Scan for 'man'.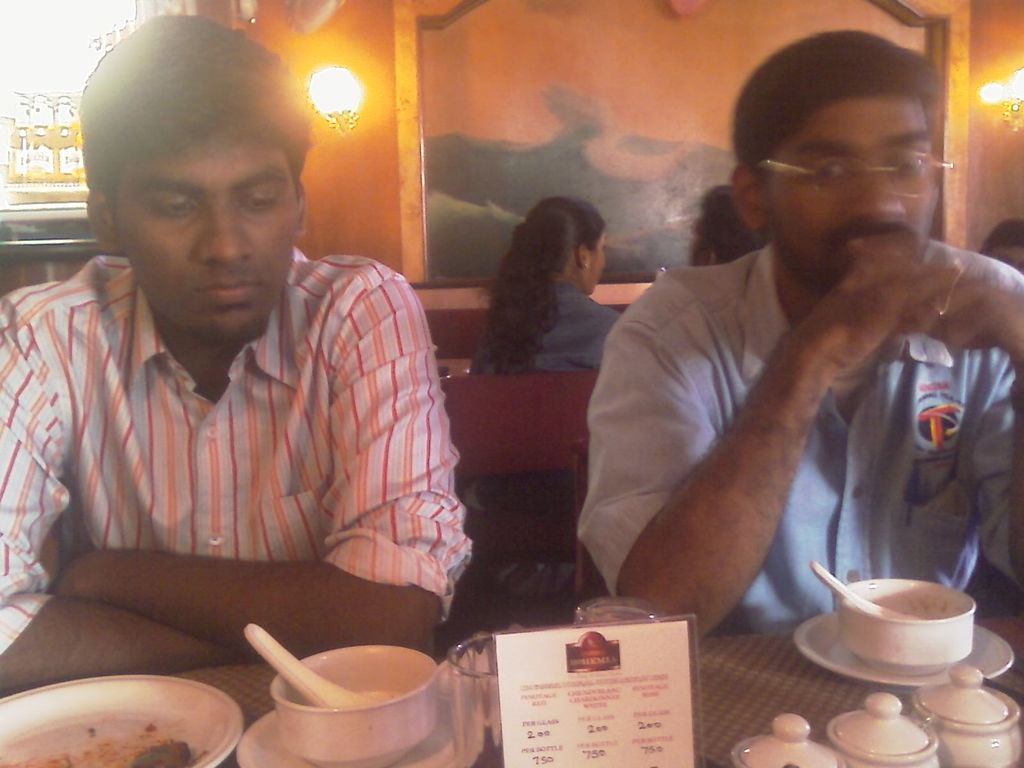
Scan result: 686, 186, 773, 267.
